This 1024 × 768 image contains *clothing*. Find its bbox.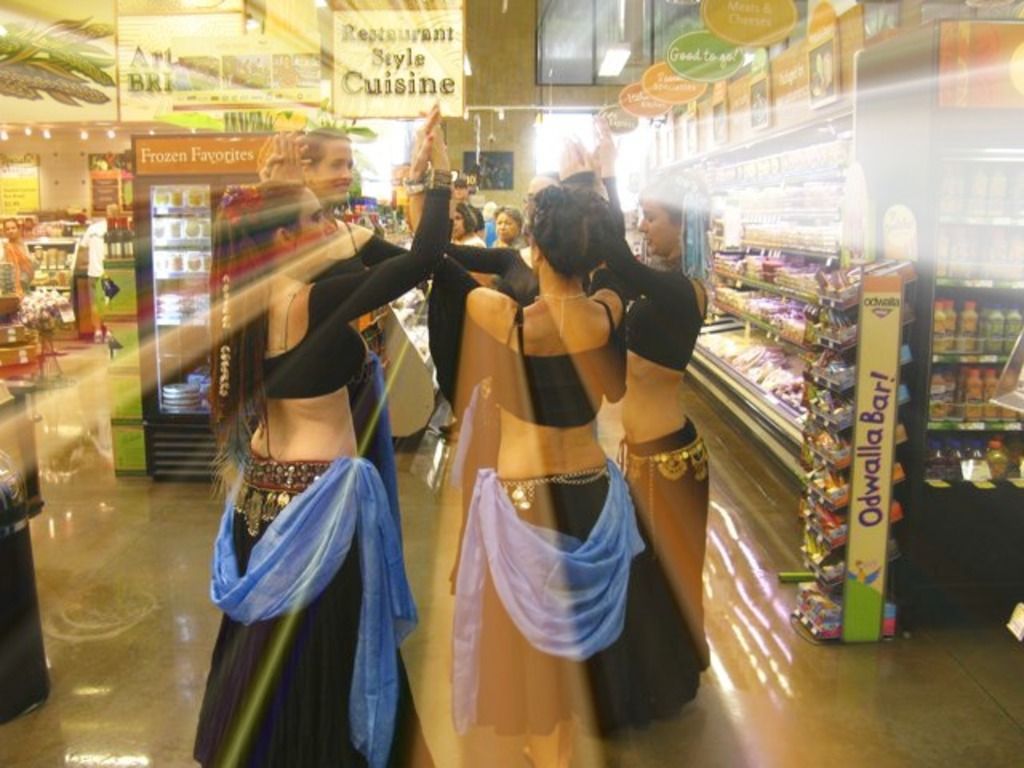
x1=592 y1=173 x2=714 y2=677.
